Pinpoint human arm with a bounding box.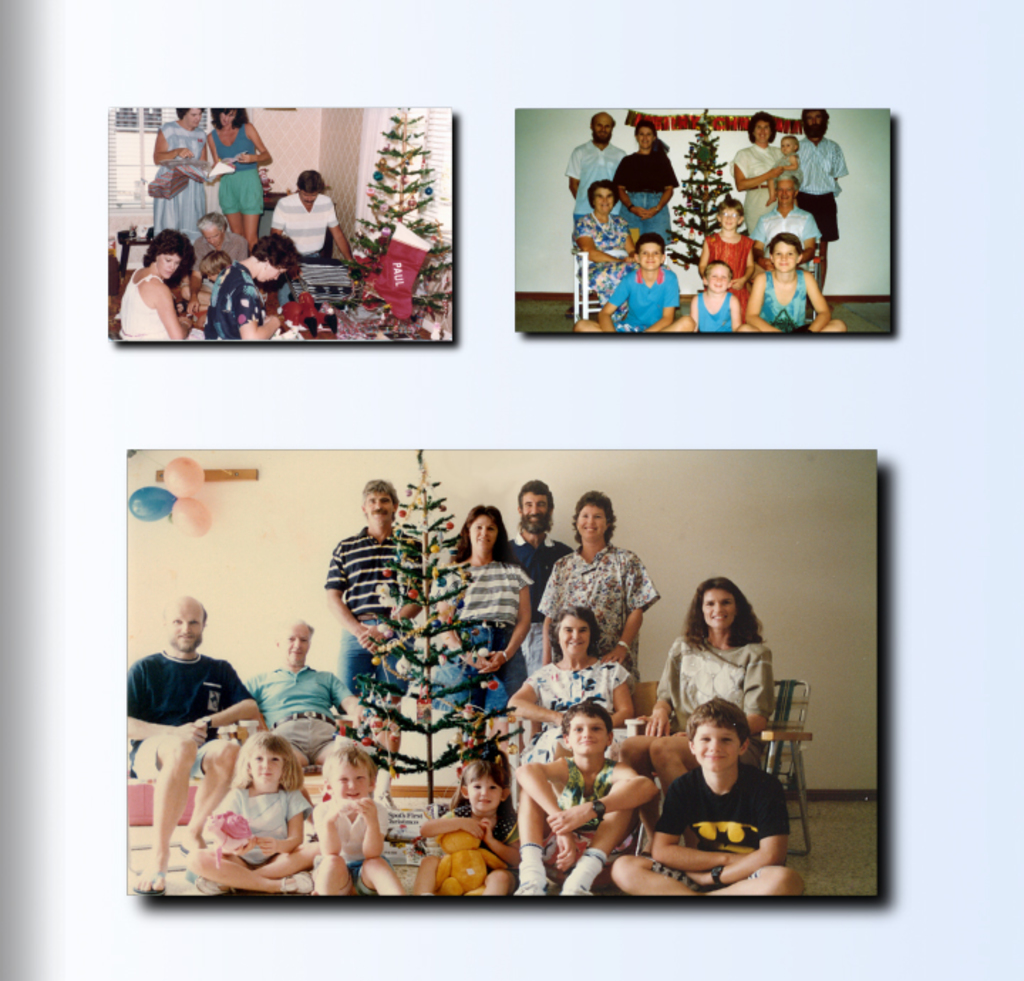
bbox=[714, 154, 779, 183].
